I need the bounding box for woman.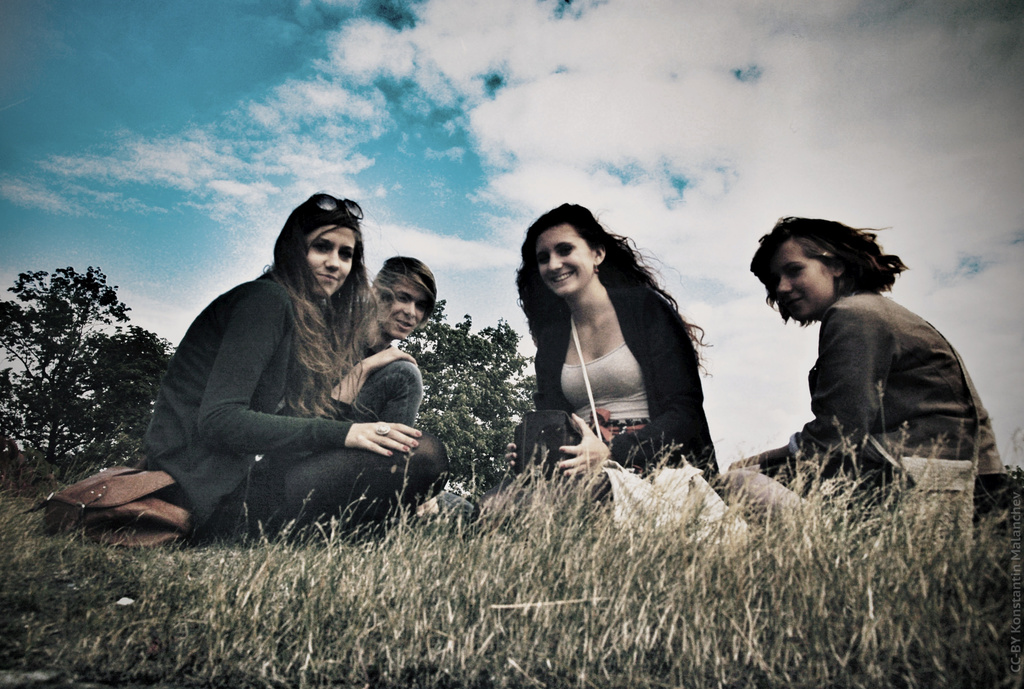
Here it is: x1=136 y1=186 x2=477 y2=533.
